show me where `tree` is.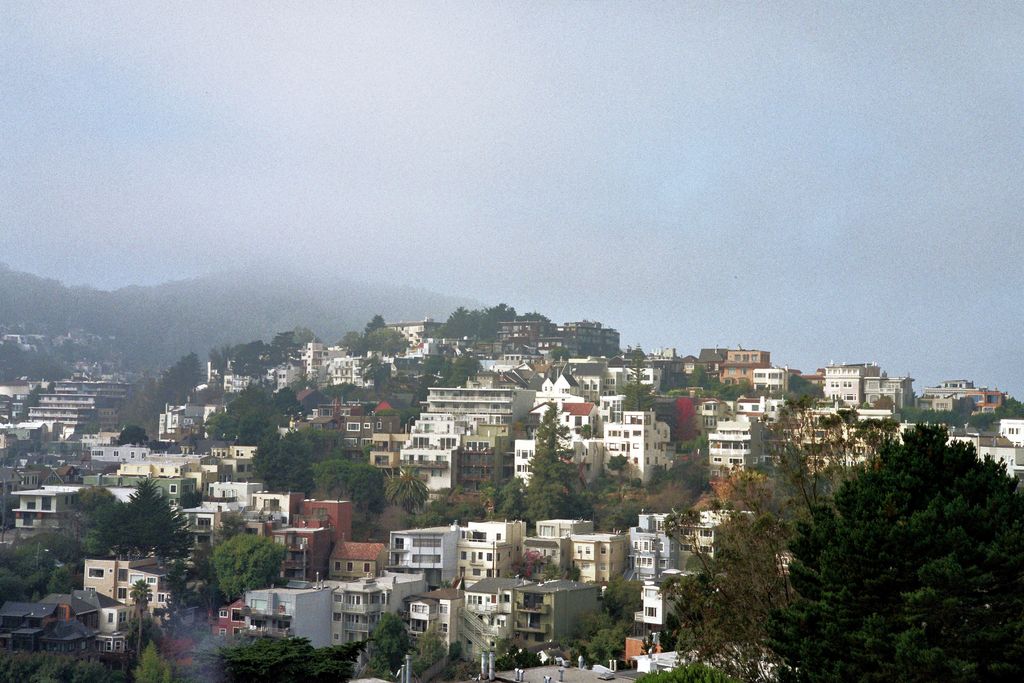
`tree` is at pyautogui.locateOnScreen(305, 378, 372, 406).
